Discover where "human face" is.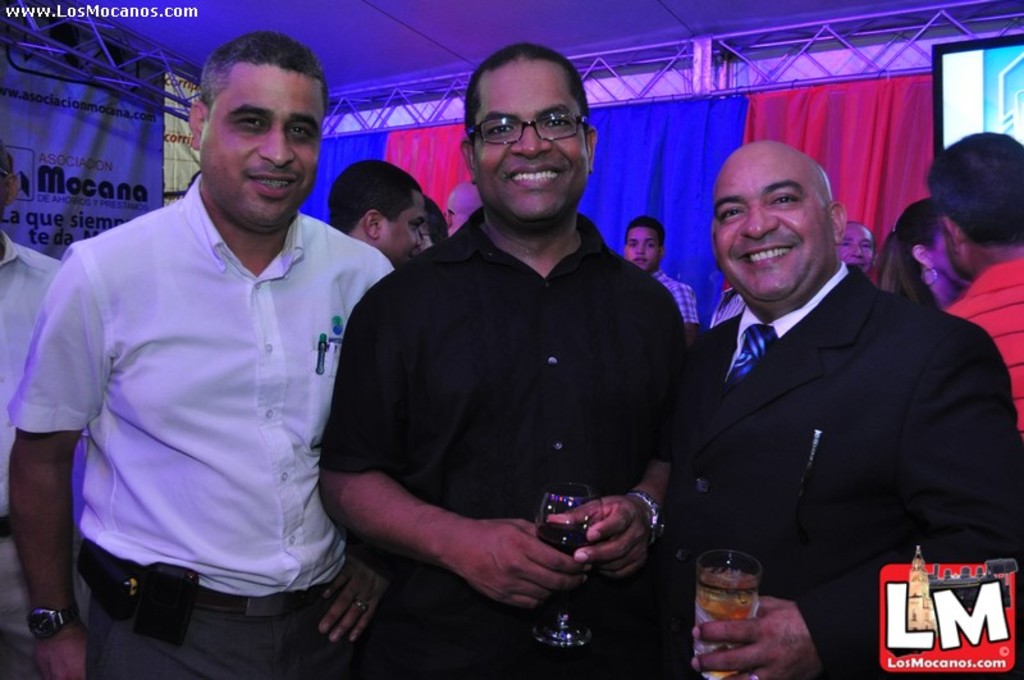
Discovered at <bbox>934, 234, 964, 284</bbox>.
